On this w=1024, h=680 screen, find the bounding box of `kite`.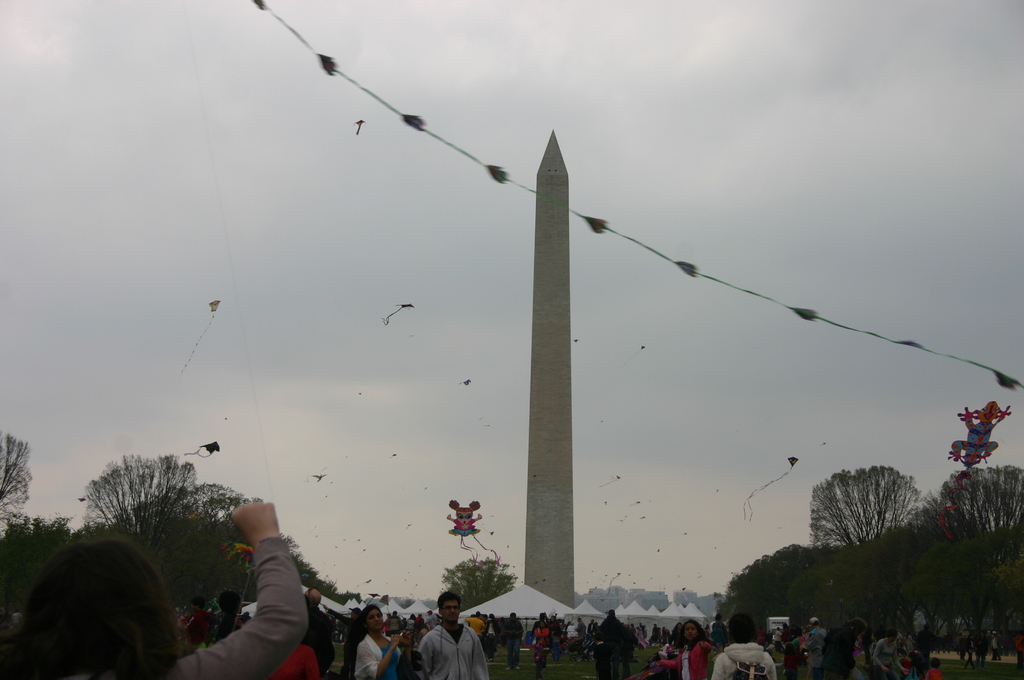
Bounding box: 460, 376, 475, 387.
